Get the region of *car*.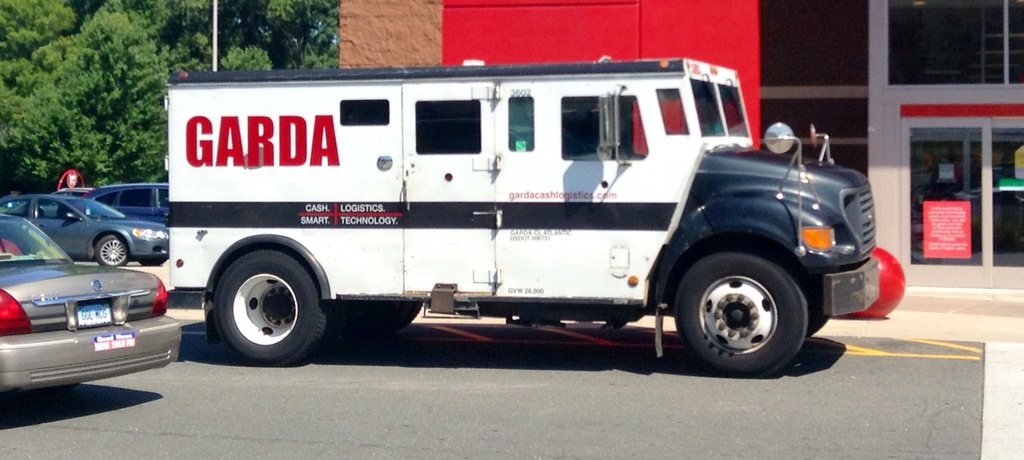
89 180 168 228.
